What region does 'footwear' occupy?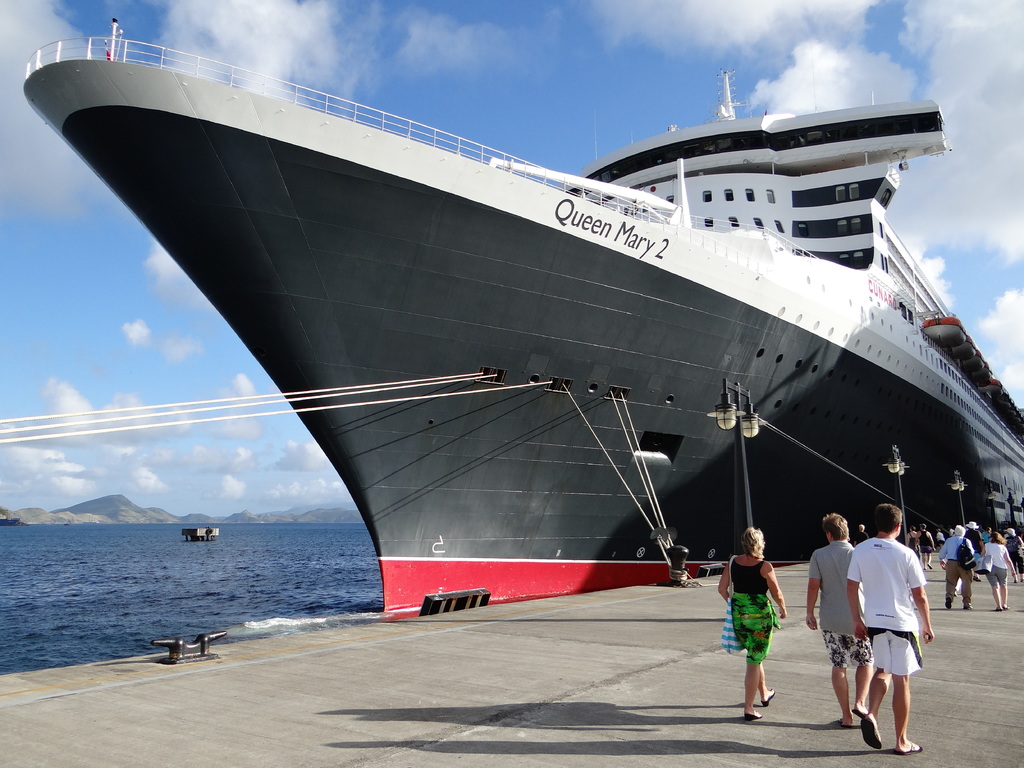
x1=991 y1=605 x2=1001 y2=611.
